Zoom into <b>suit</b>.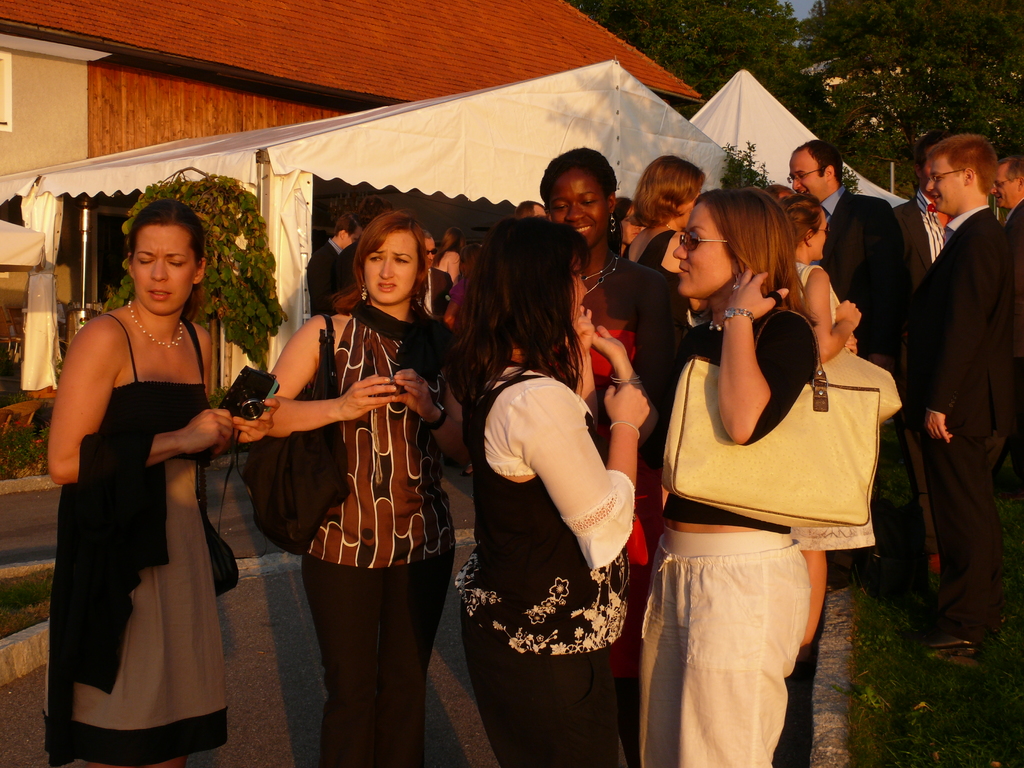
Zoom target: bbox=[904, 197, 1023, 626].
